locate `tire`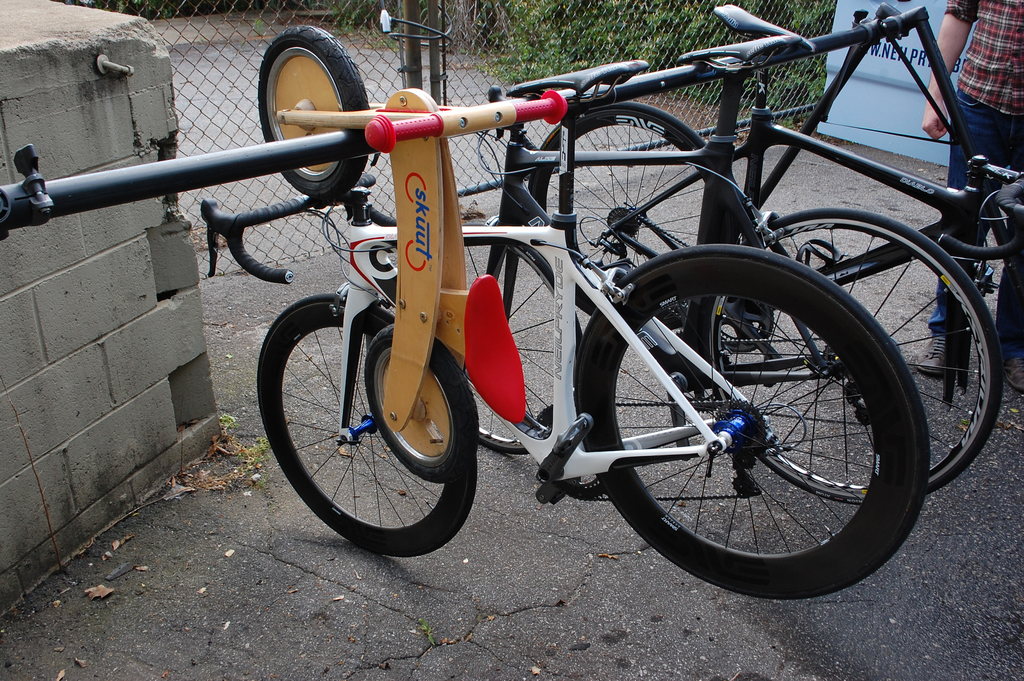
box(707, 206, 1002, 505)
